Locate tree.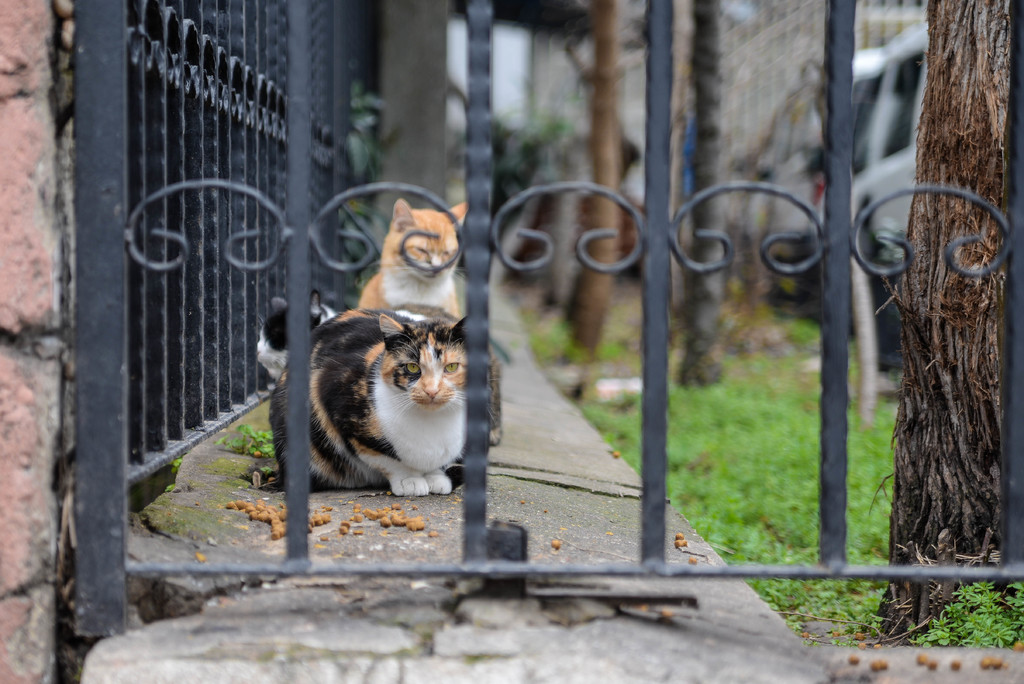
Bounding box: bbox=(875, 1, 1013, 641).
